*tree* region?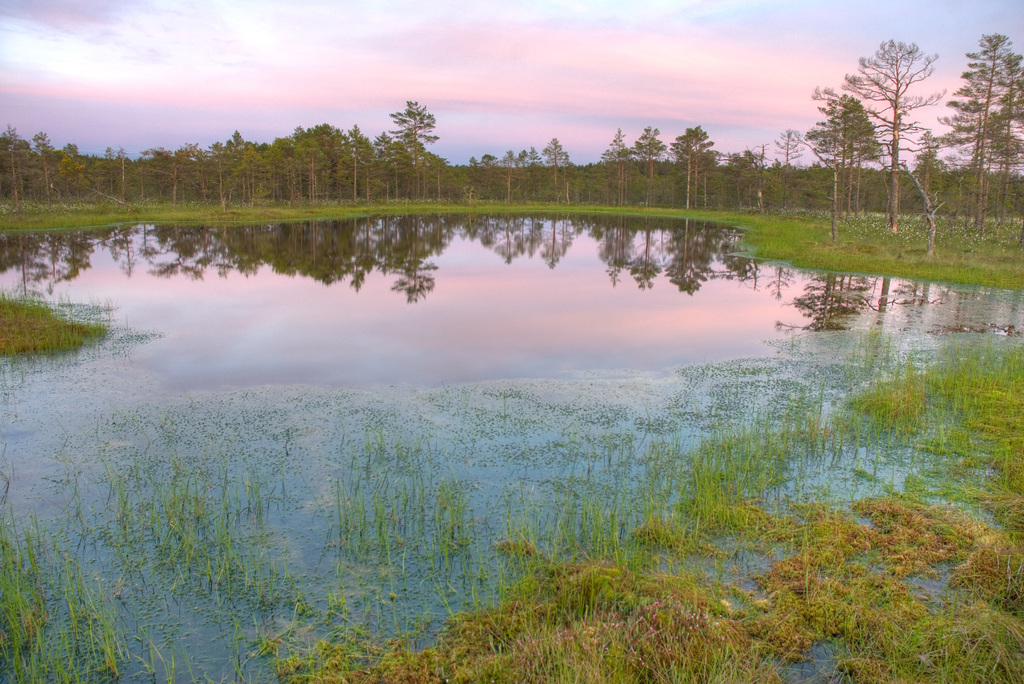
[772, 121, 806, 171]
